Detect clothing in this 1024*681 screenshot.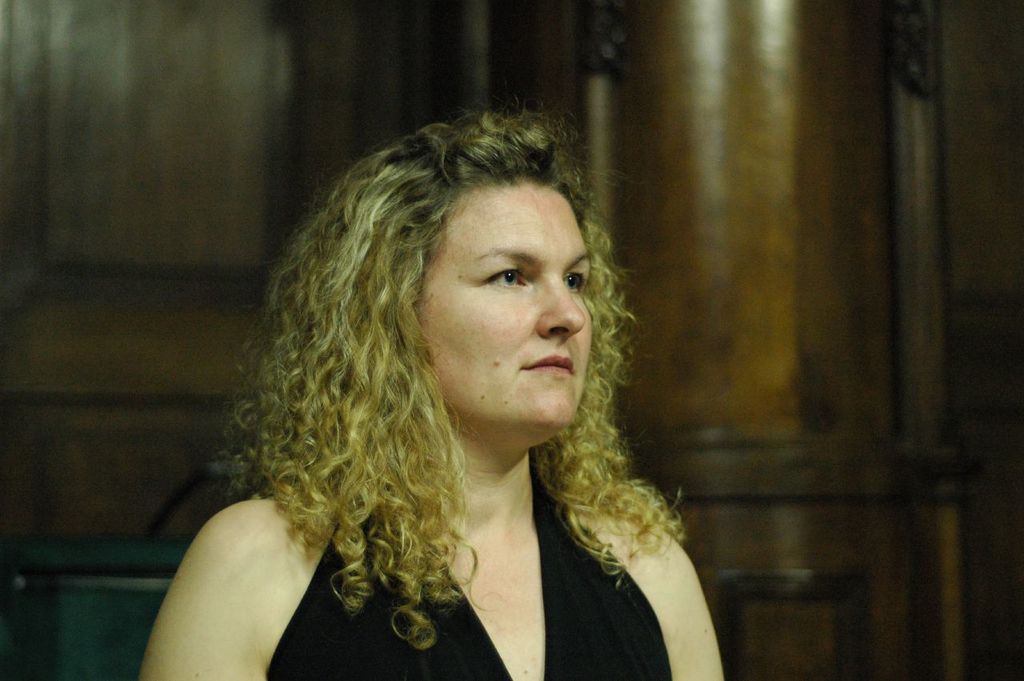
Detection: [x1=266, y1=457, x2=677, y2=680].
